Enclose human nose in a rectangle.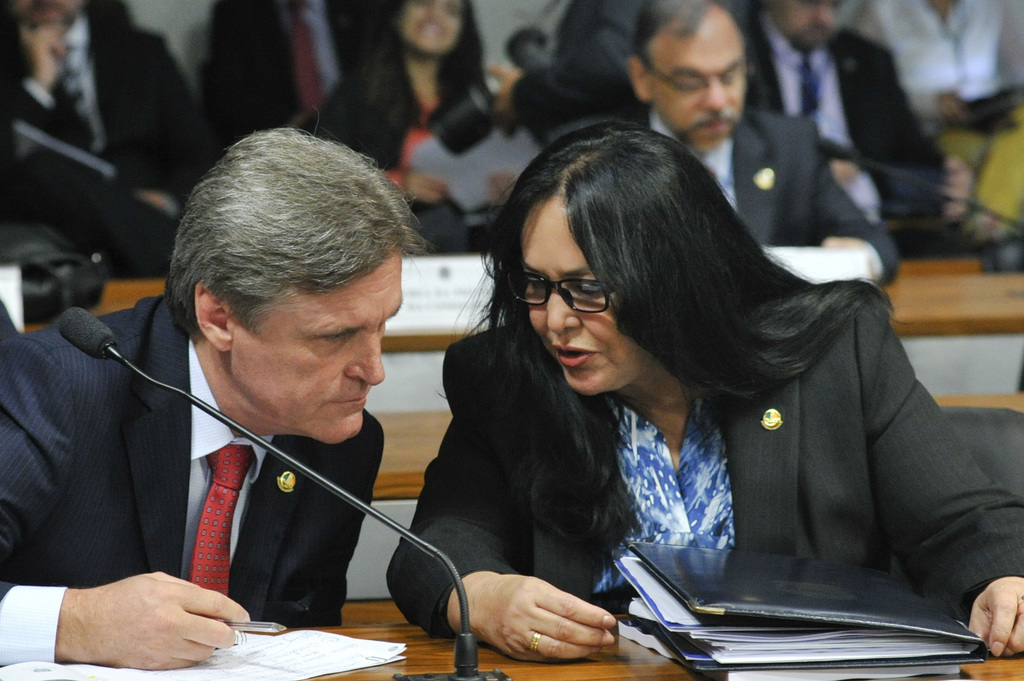
bbox(545, 282, 580, 331).
